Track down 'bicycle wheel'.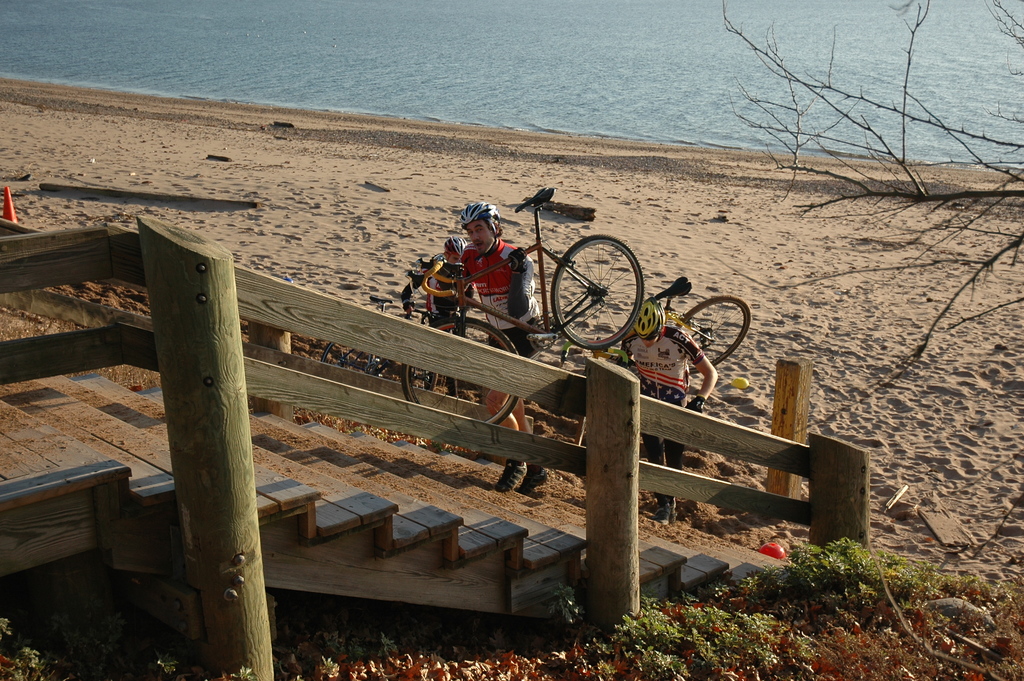
Tracked to [404,317,522,426].
